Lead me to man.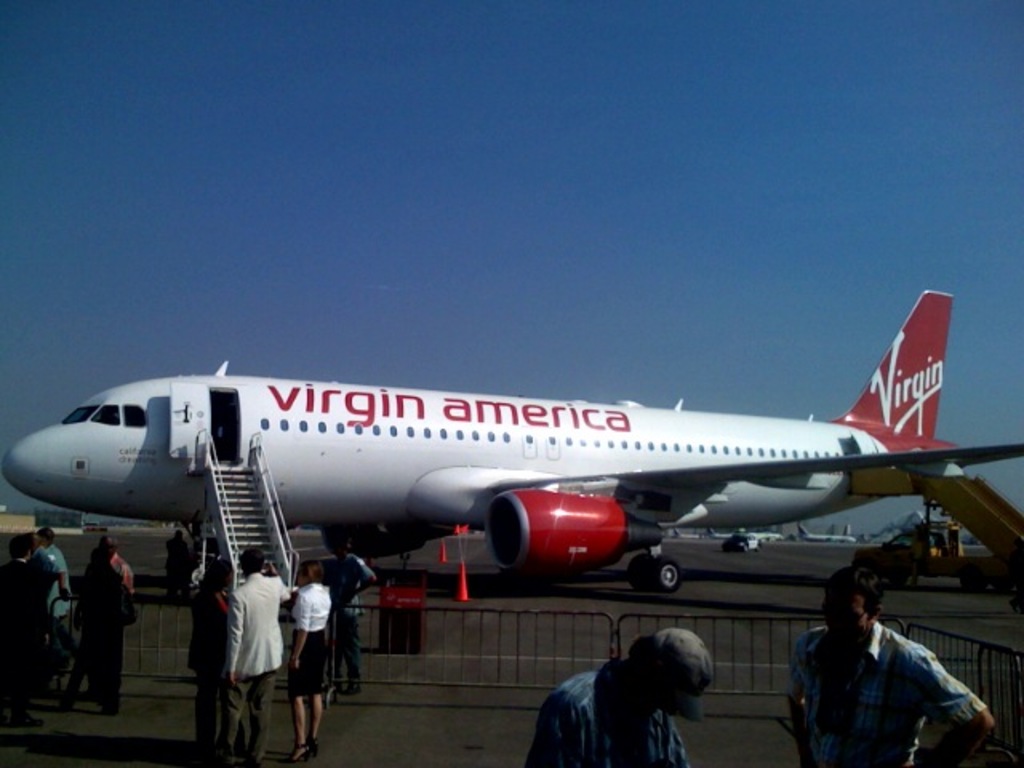
Lead to 778/573/987/757.
